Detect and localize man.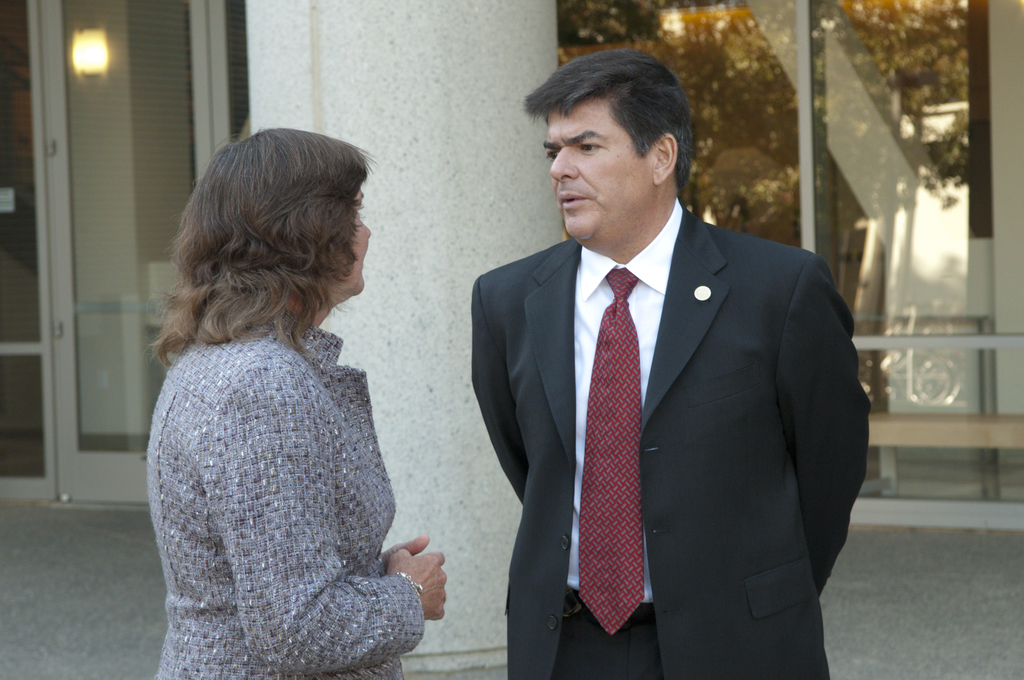
Localized at <region>468, 44, 870, 679</region>.
